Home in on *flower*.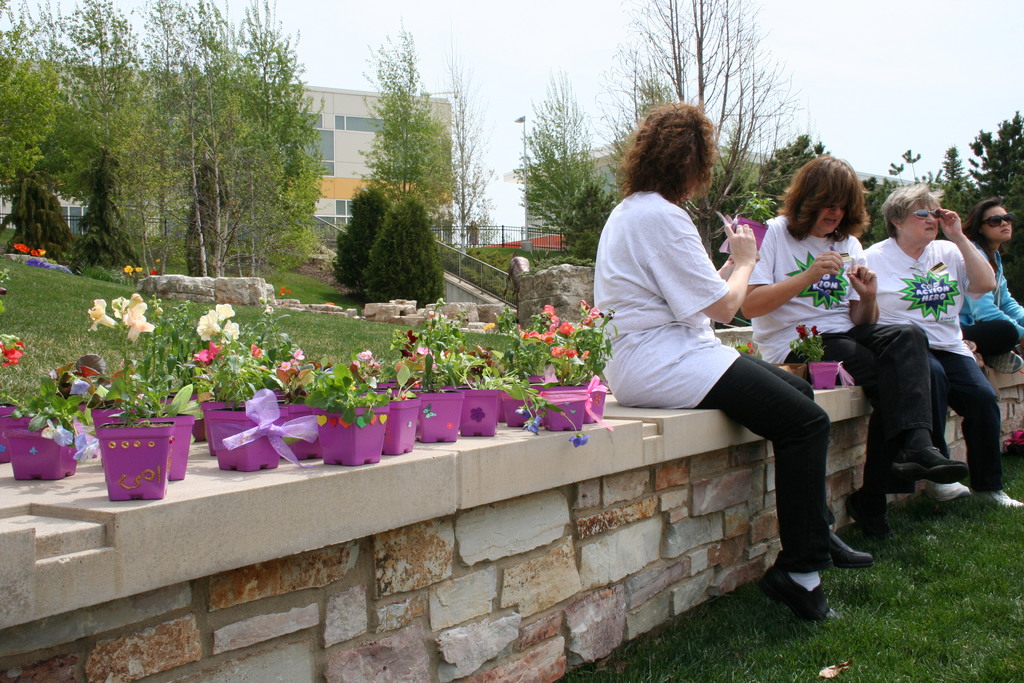
Homed in at x1=196 y1=309 x2=222 y2=342.
